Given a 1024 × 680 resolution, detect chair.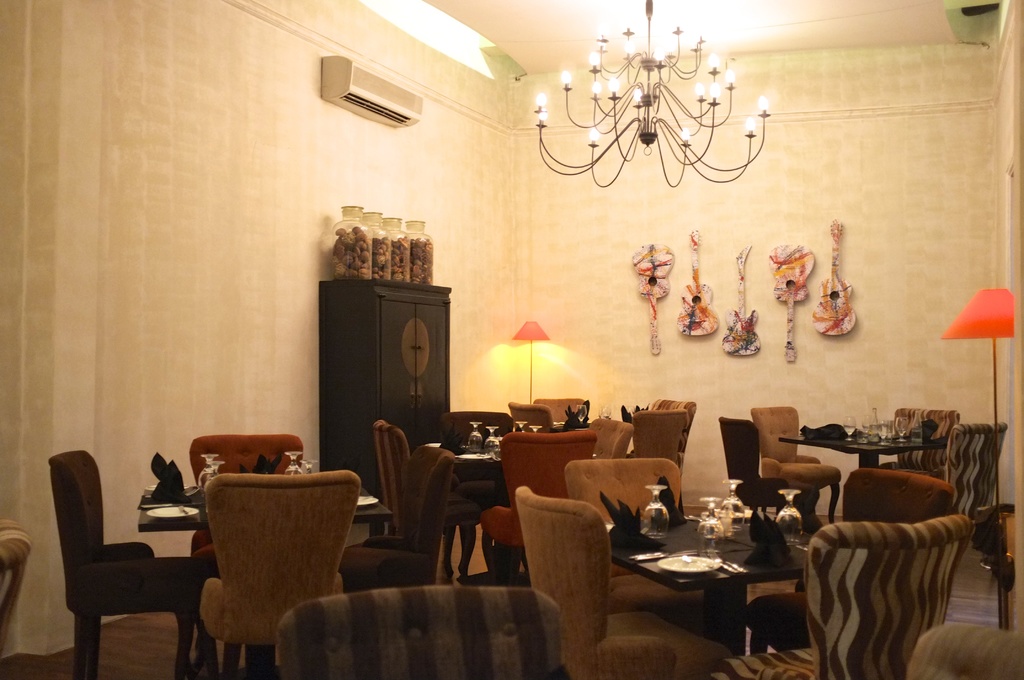
[189, 432, 311, 679].
